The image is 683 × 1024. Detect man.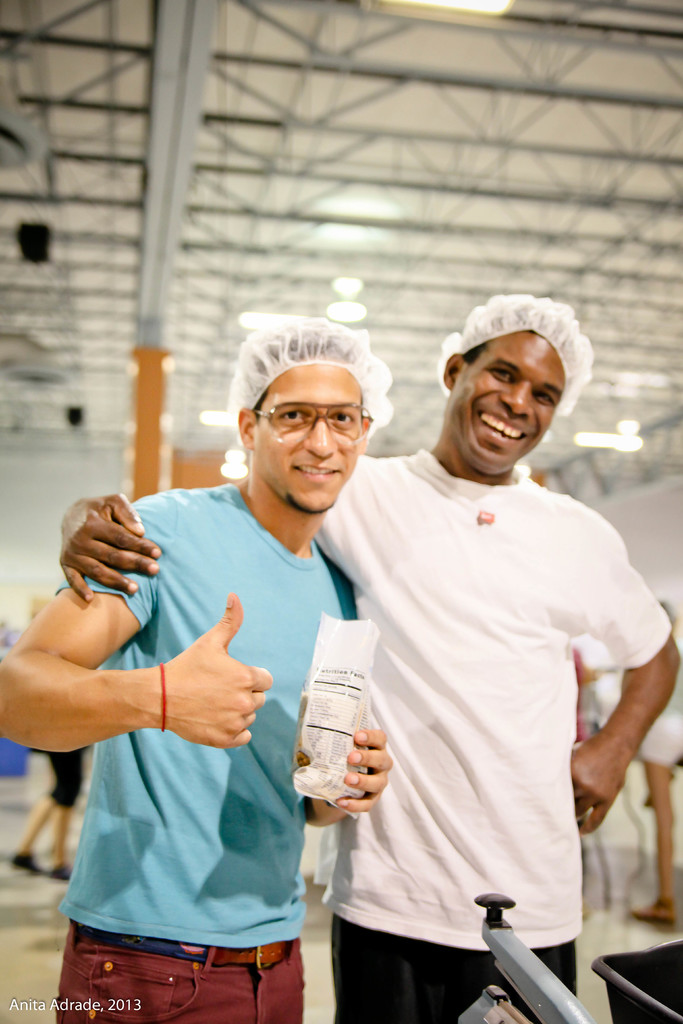
Detection: [x1=59, y1=296, x2=680, y2=1023].
